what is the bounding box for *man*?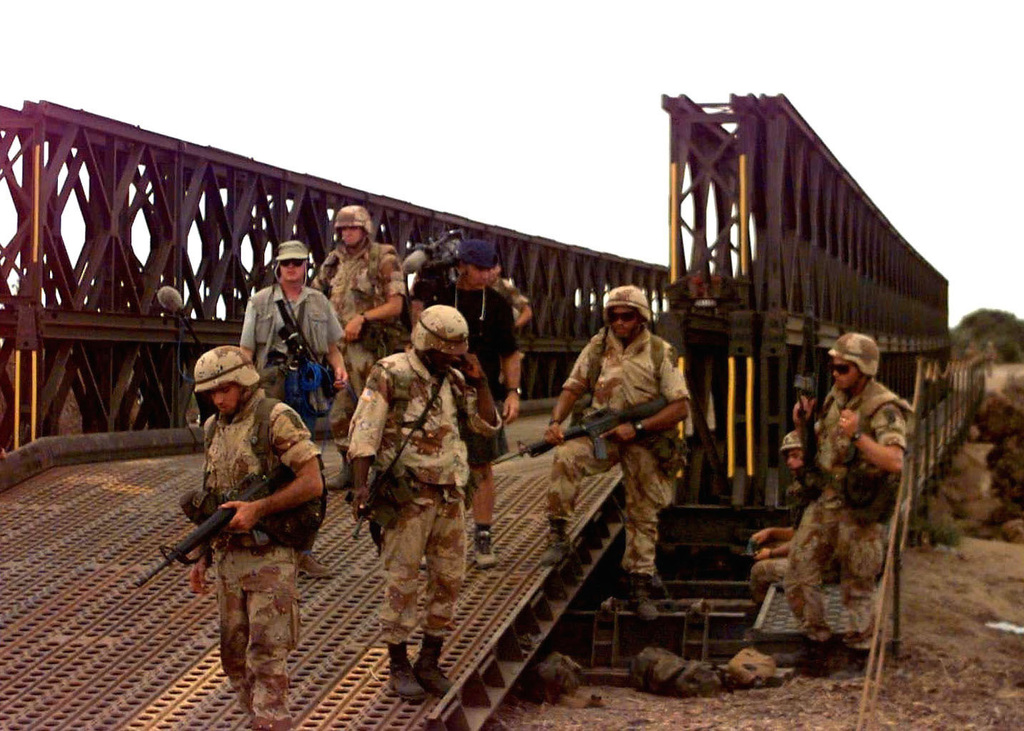
rect(535, 287, 690, 617).
